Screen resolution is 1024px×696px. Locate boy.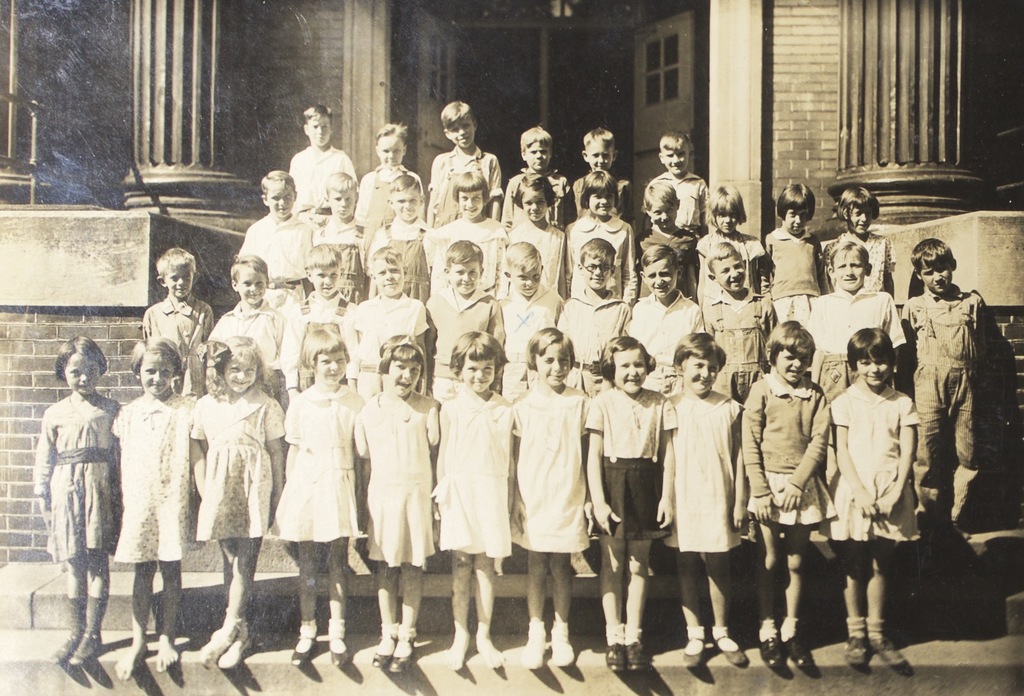
(x1=500, y1=127, x2=572, y2=232).
